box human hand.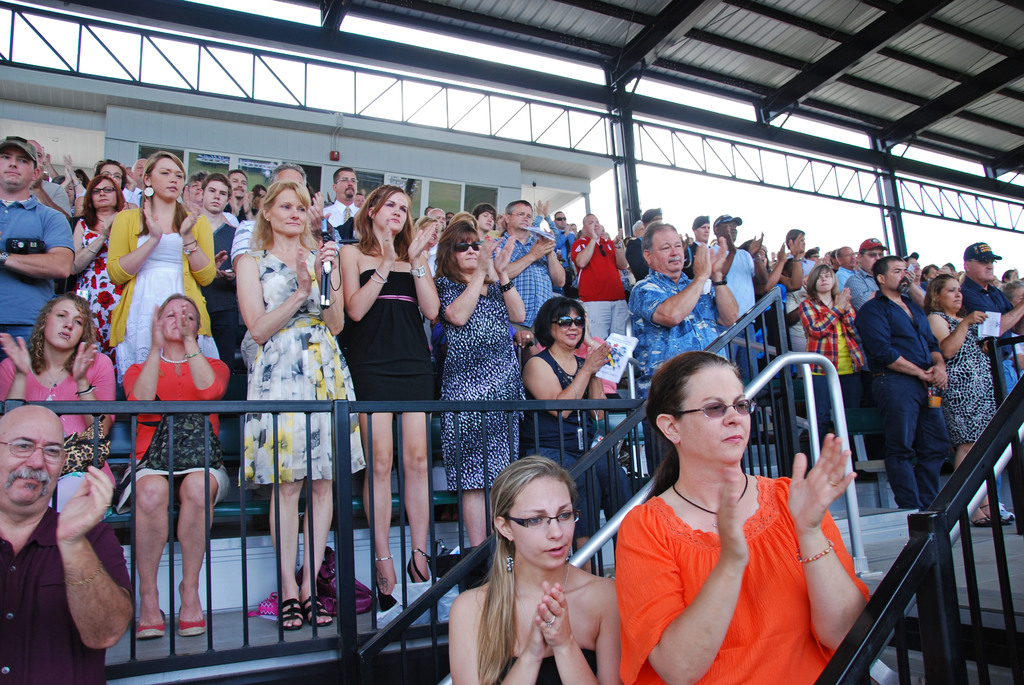
bbox(476, 233, 504, 272).
